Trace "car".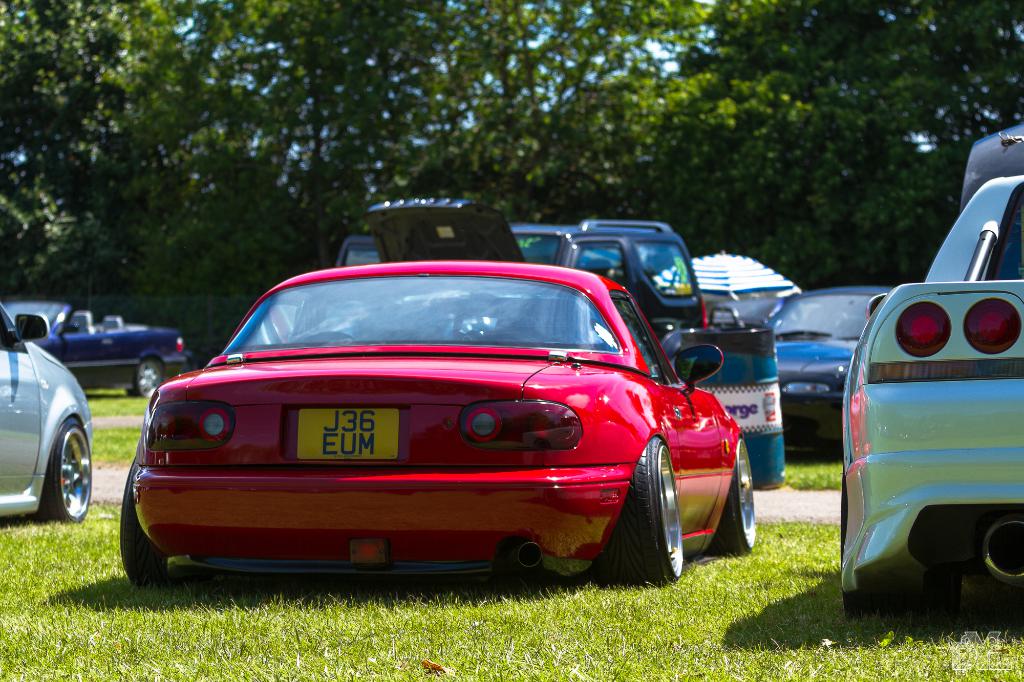
Traced to 0 303 95 528.
